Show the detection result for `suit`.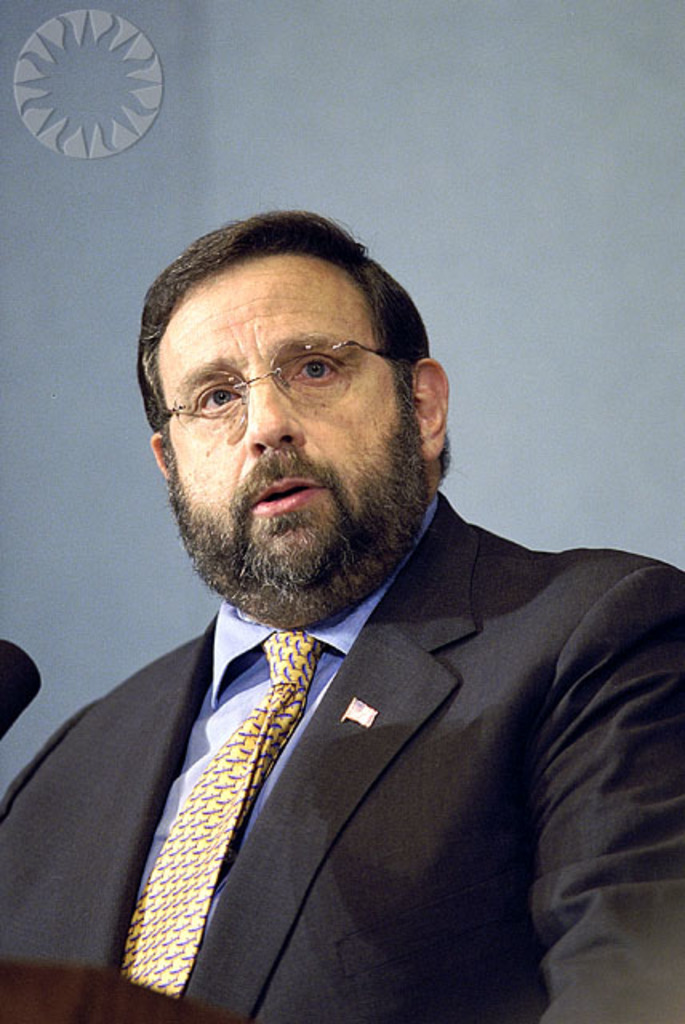
0/493/683/1022.
